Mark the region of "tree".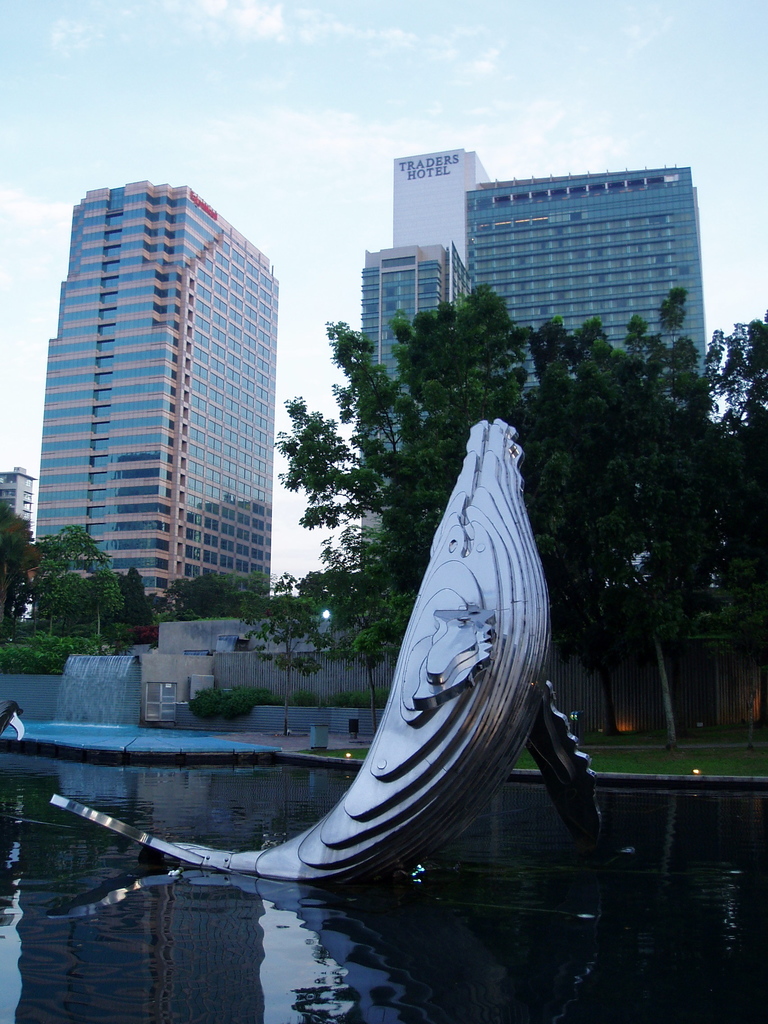
Region: 182/573/252/626.
